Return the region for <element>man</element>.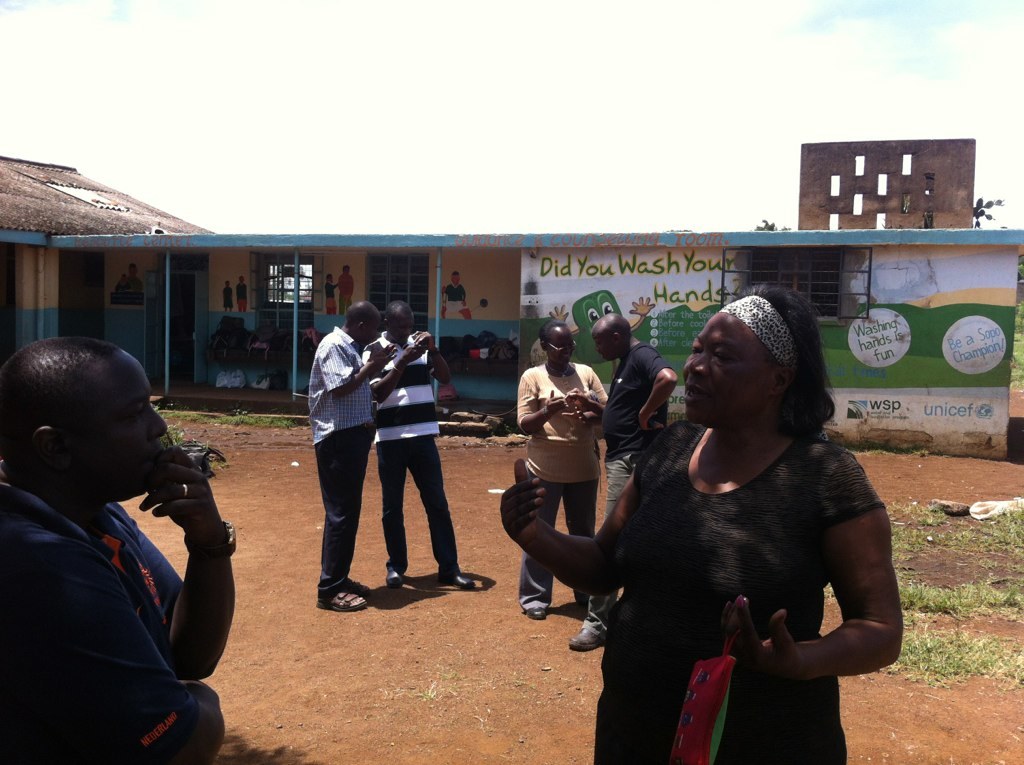
locate(310, 299, 397, 615).
